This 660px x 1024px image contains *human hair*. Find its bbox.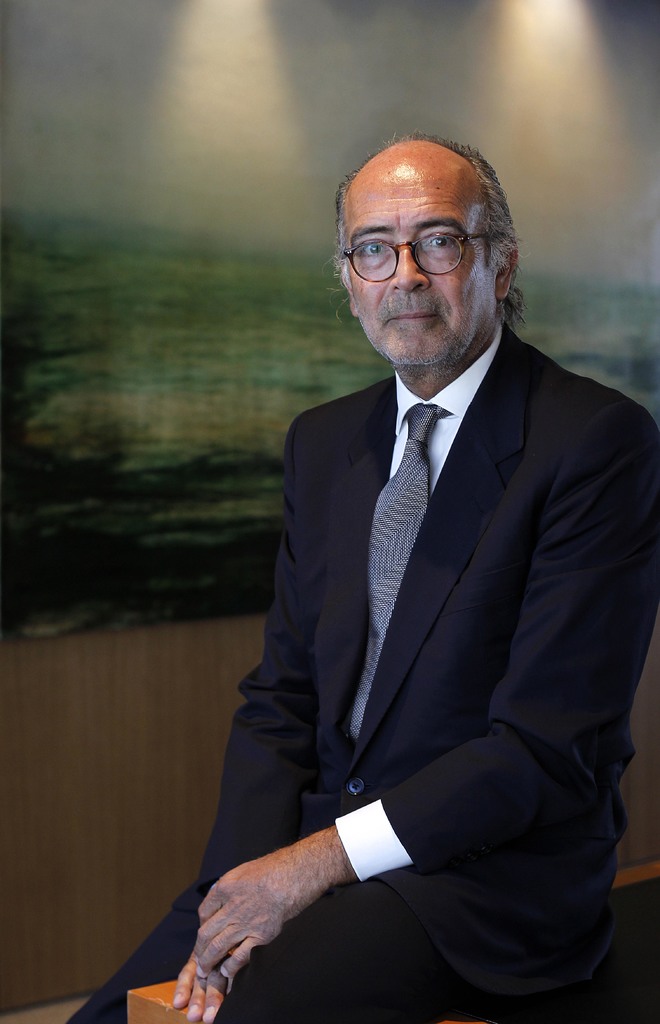
(339, 122, 513, 297).
